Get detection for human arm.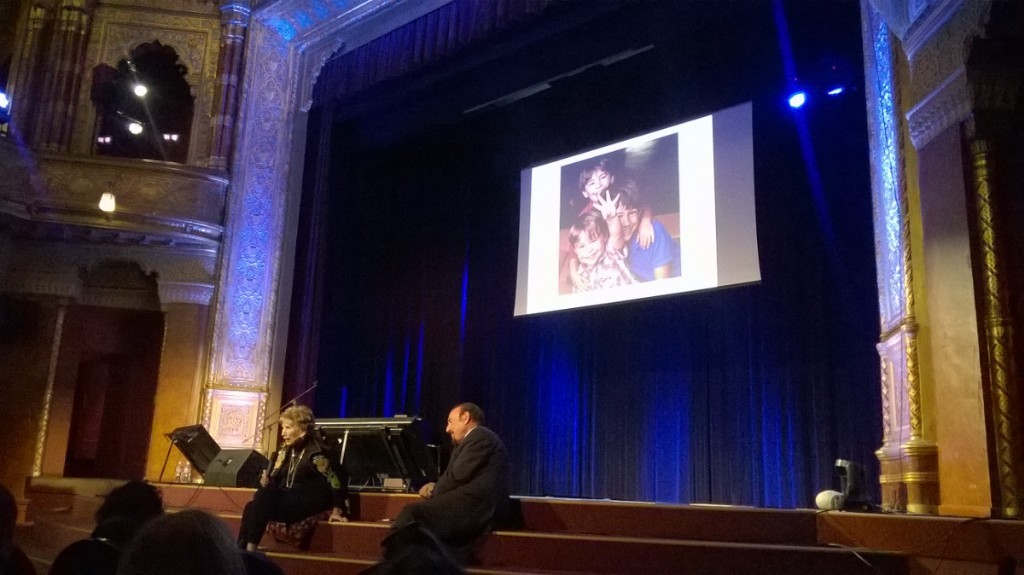
Detection: <bbox>414, 478, 437, 498</bbox>.
